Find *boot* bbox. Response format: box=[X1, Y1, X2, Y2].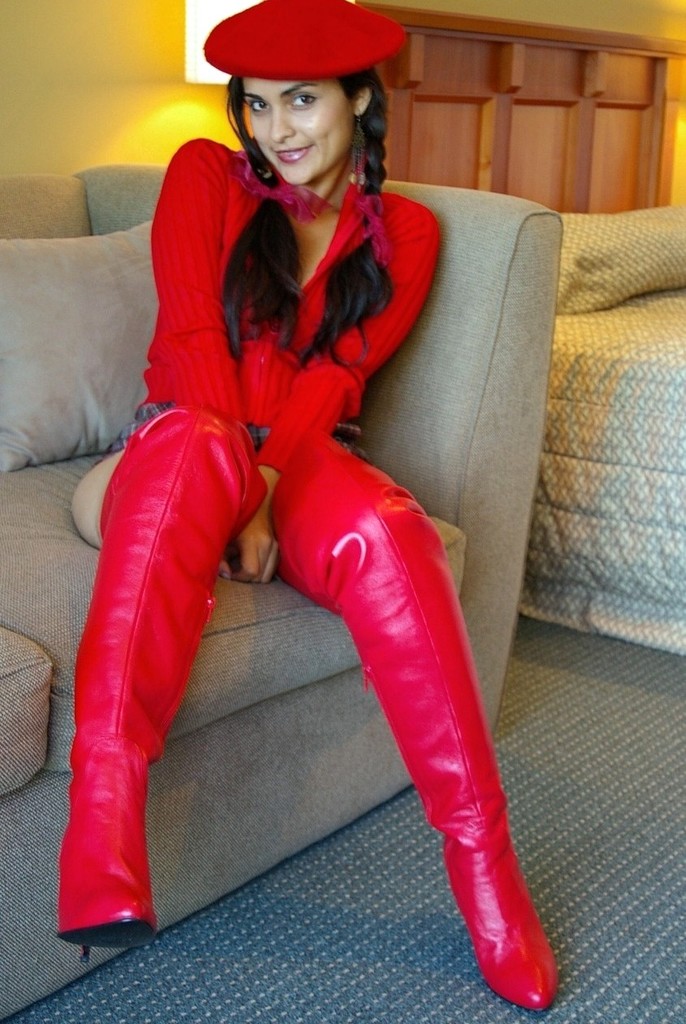
box=[58, 403, 268, 961].
